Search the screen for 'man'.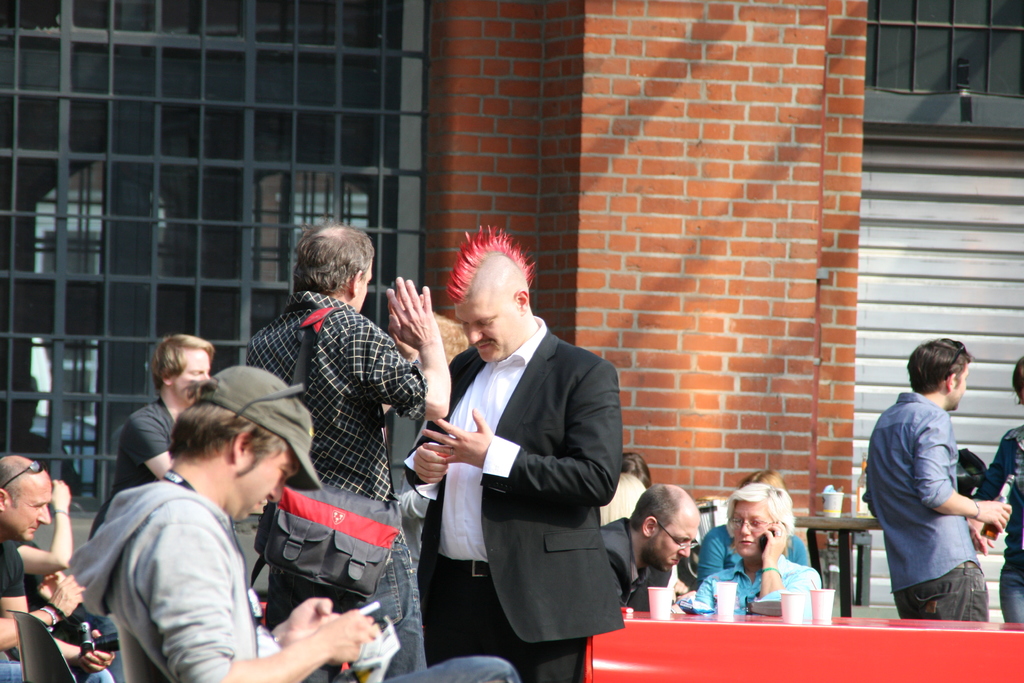
Found at locate(108, 324, 213, 507).
